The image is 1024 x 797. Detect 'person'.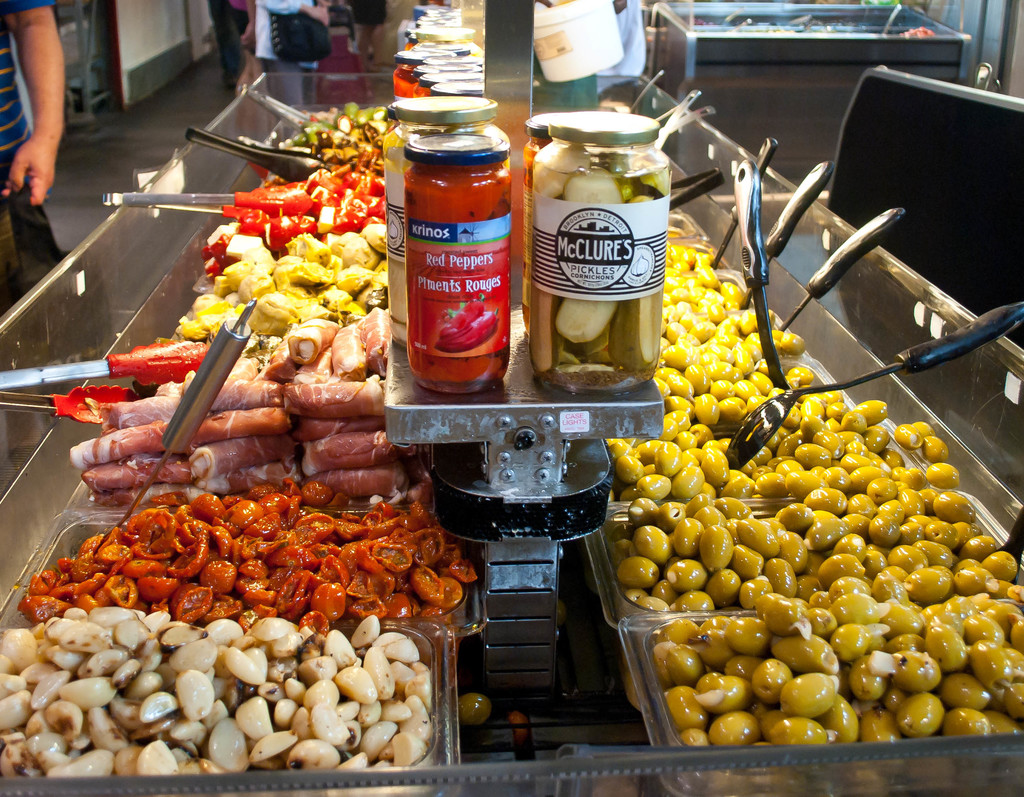
Detection: (x1=334, y1=0, x2=398, y2=65).
